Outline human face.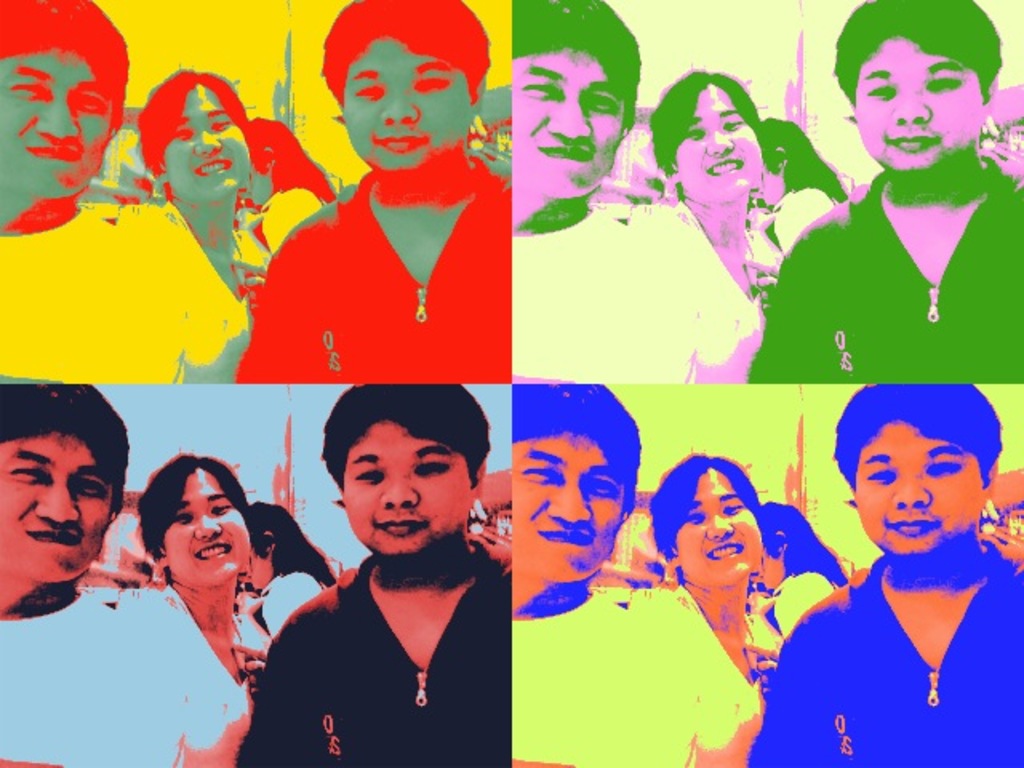
Outline: box=[0, 48, 114, 210].
